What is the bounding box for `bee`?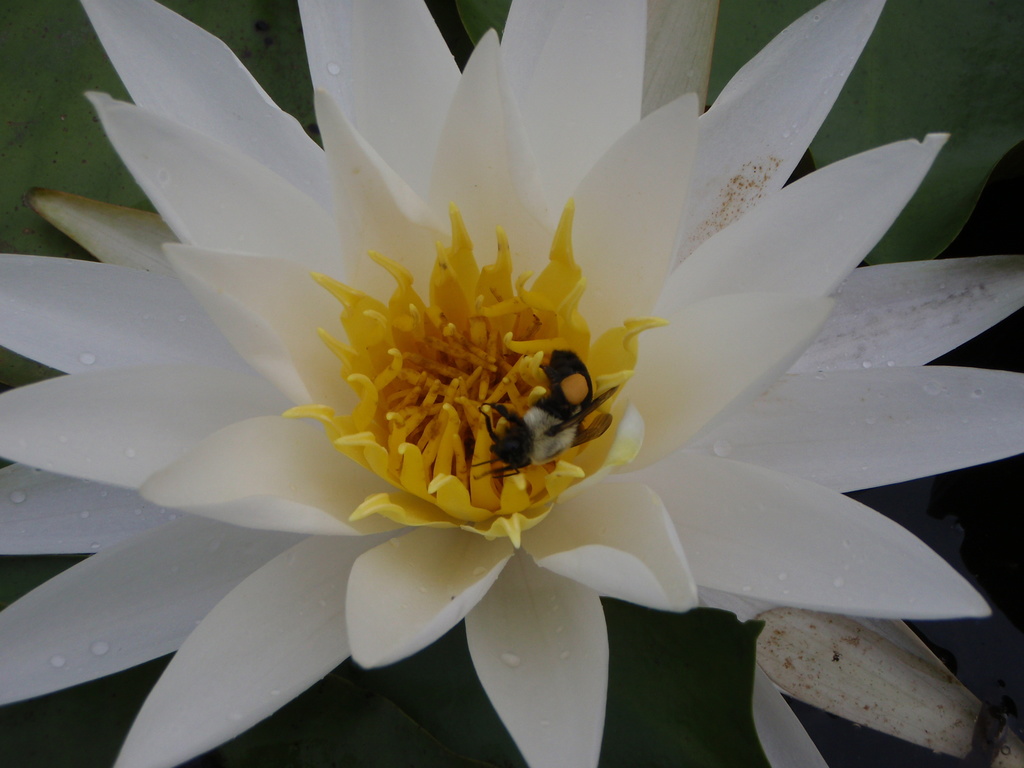
locate(459, 331, 619, 525).
